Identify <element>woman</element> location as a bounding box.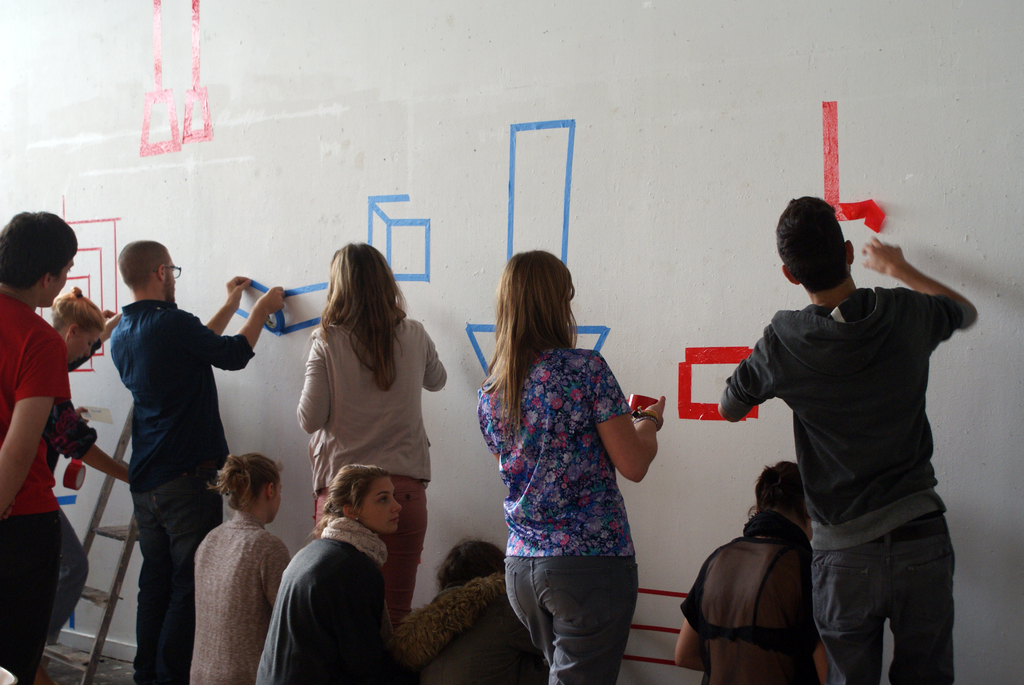
crop(42, 283, 138, 646).
